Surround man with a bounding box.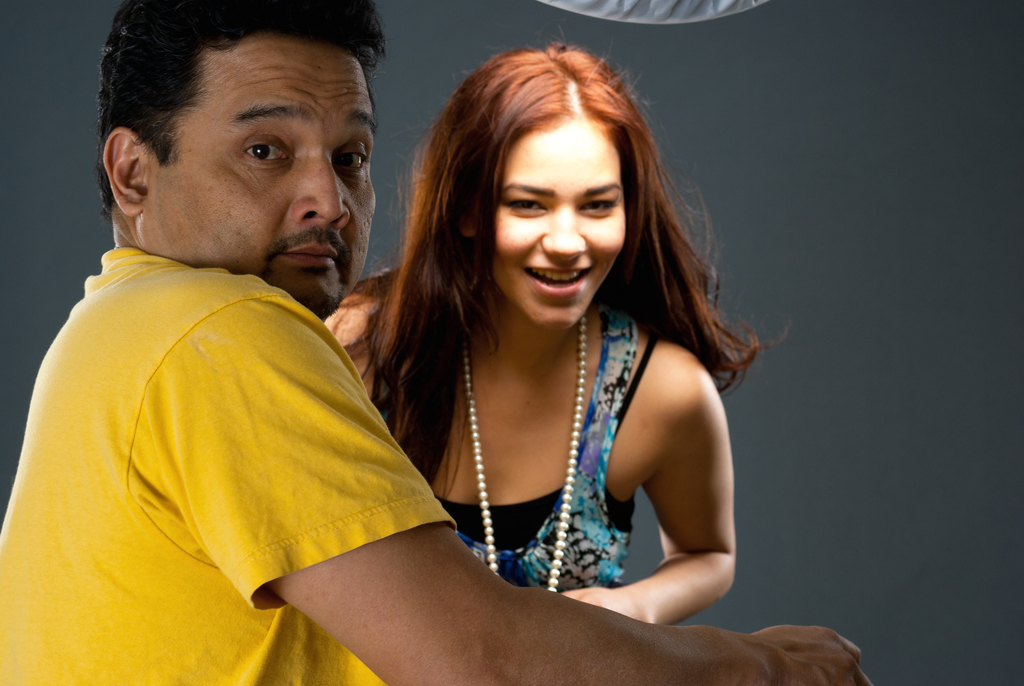
{"x1": 0, "y1": 0, "x2": 870, "y2": 685}.
